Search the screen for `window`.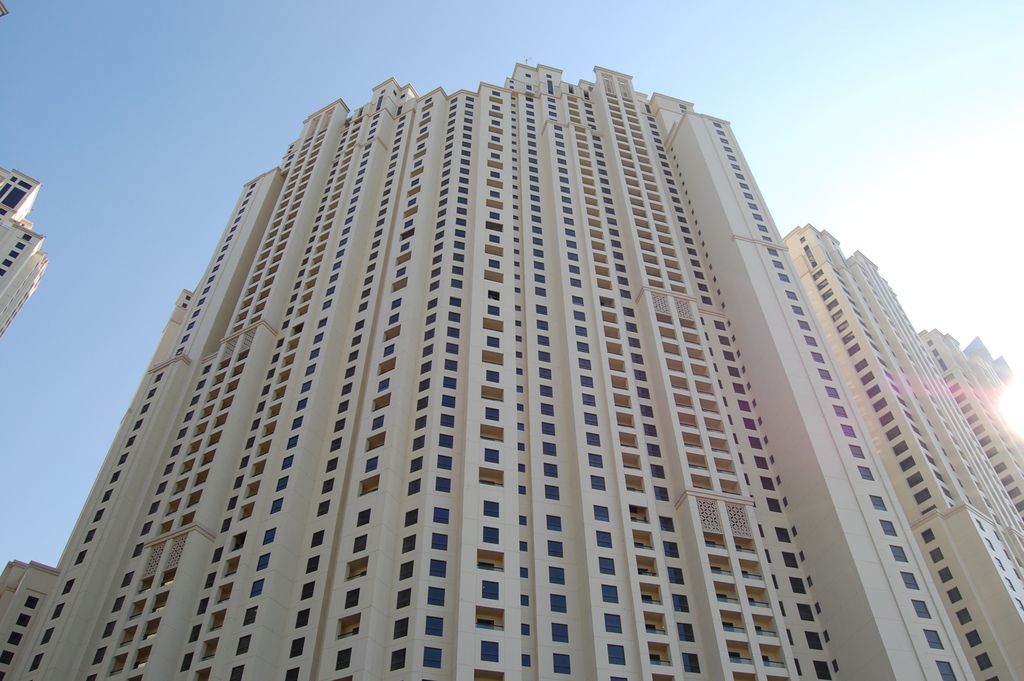
Found at <bbox>445, 113, 457, 123</bbox>.
